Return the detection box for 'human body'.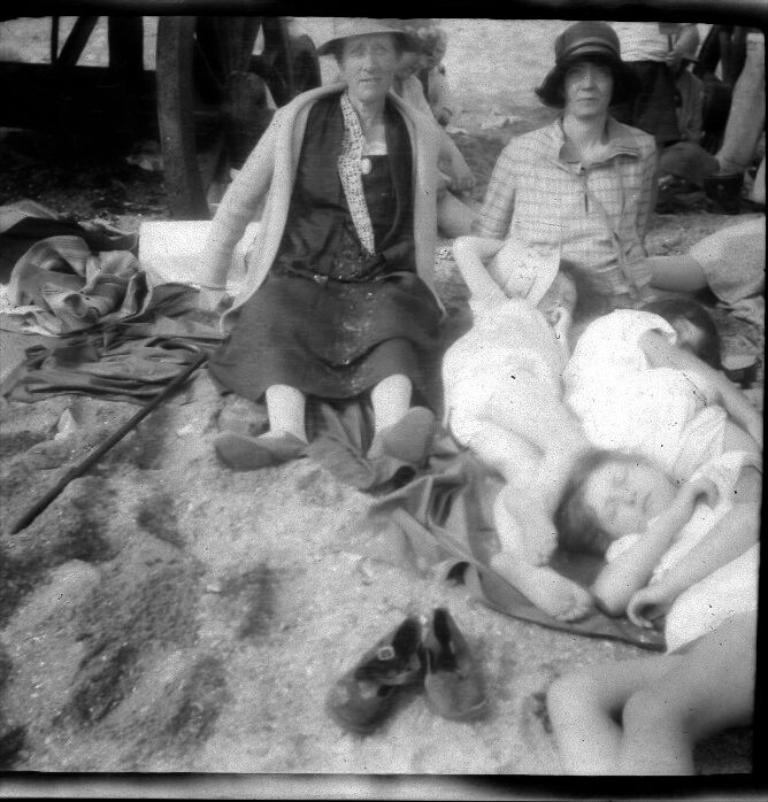
Rect(433, 233, 592, 620).
